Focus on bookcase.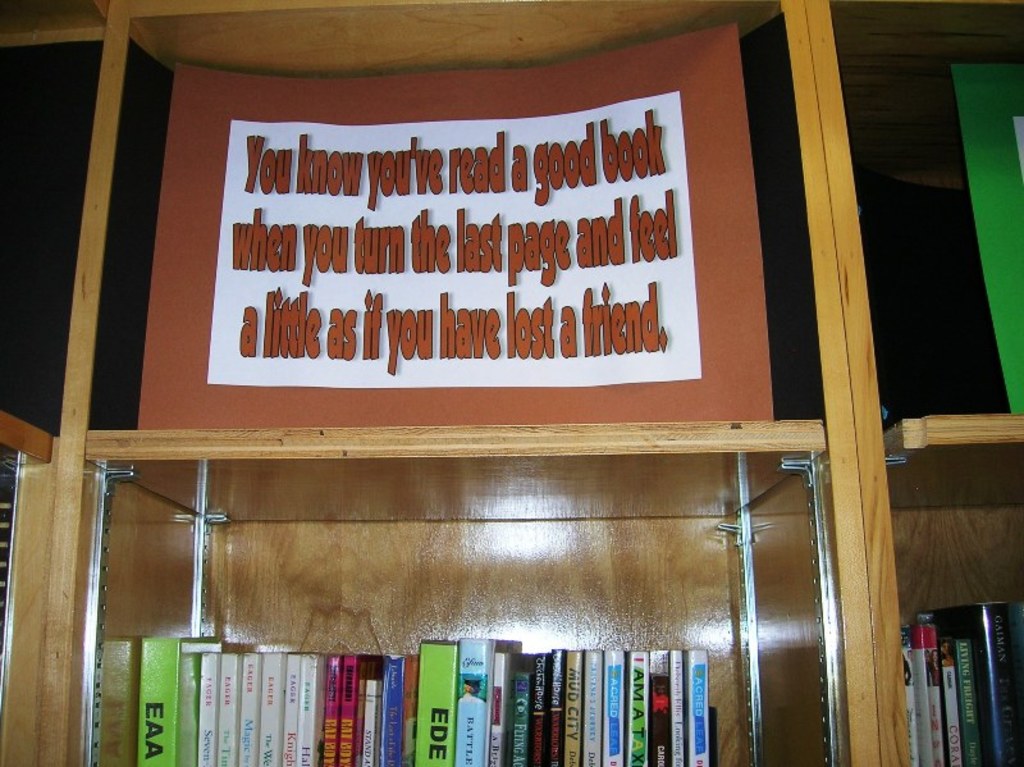
Focused at <region>884, 420, 1018, 766</region>.
